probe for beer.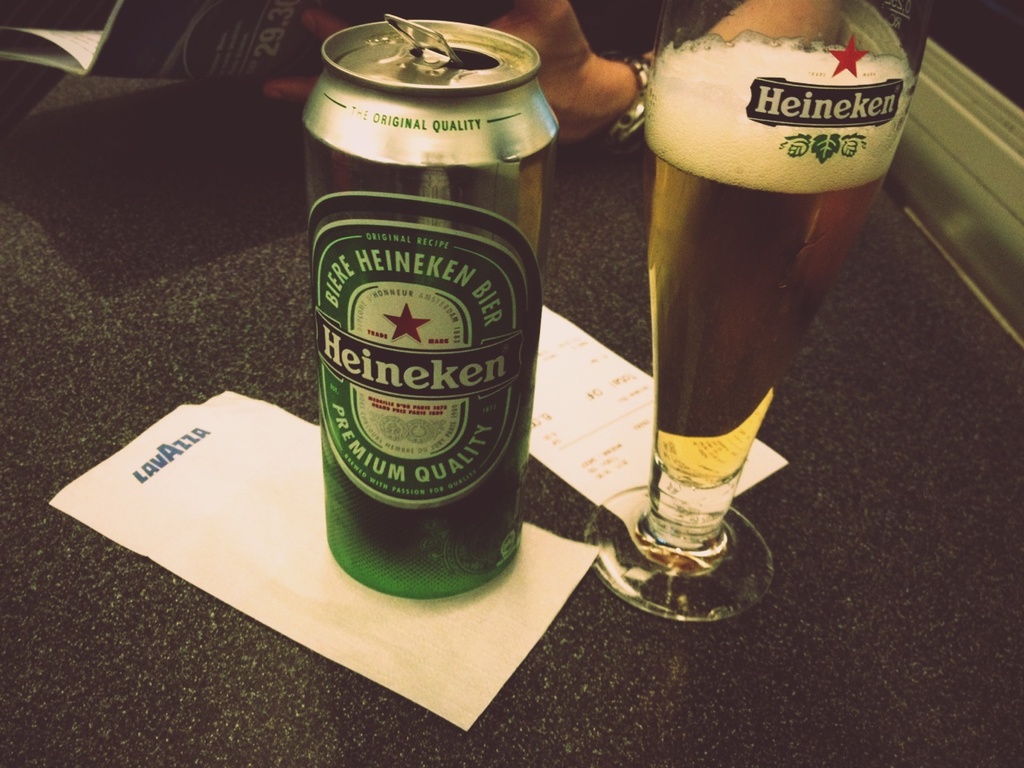
Probe result: 628,0,882,557.
